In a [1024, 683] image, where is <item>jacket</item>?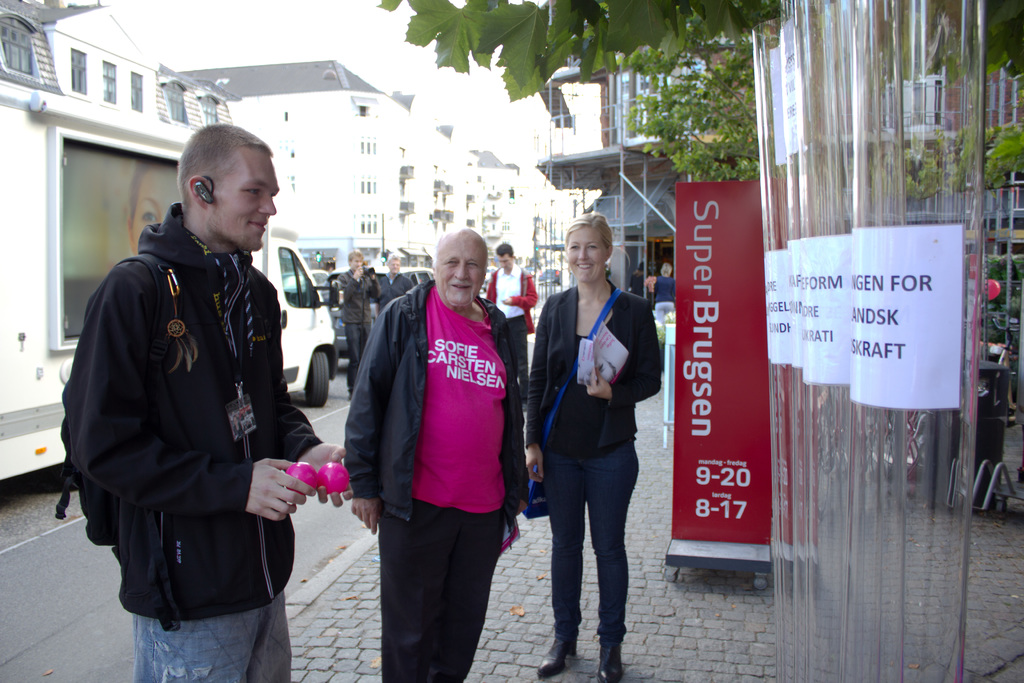
locate(335, 277, 531, 530).
